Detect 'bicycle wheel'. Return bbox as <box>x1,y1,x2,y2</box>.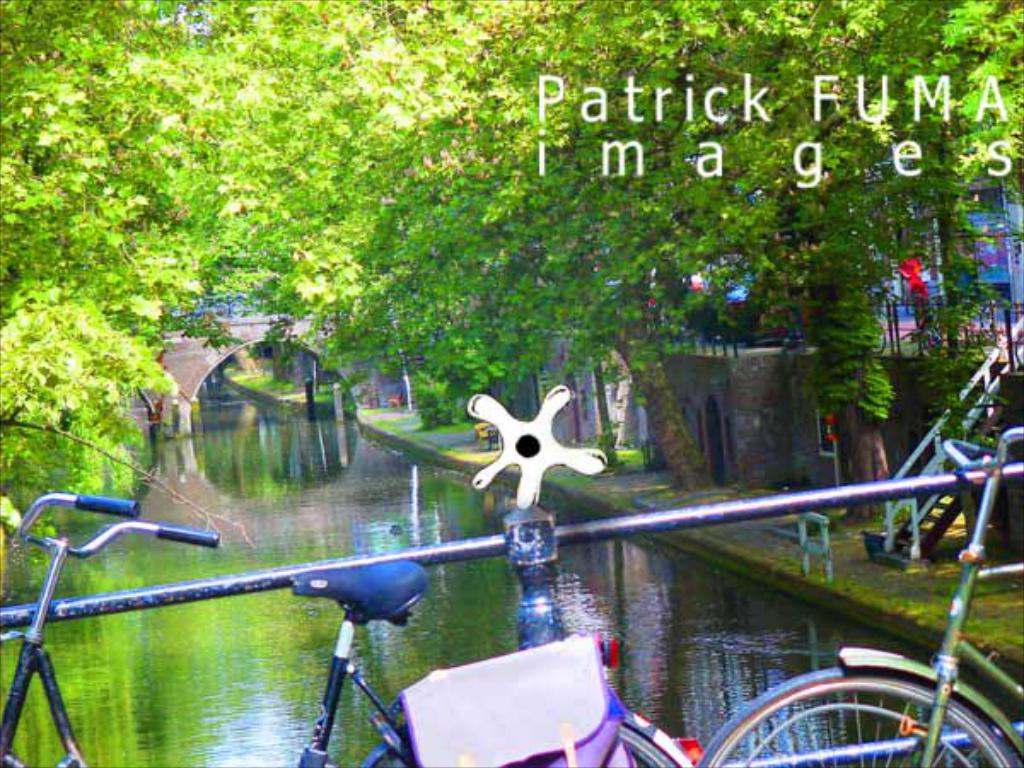
<box>695,669,1021,766</box>.
